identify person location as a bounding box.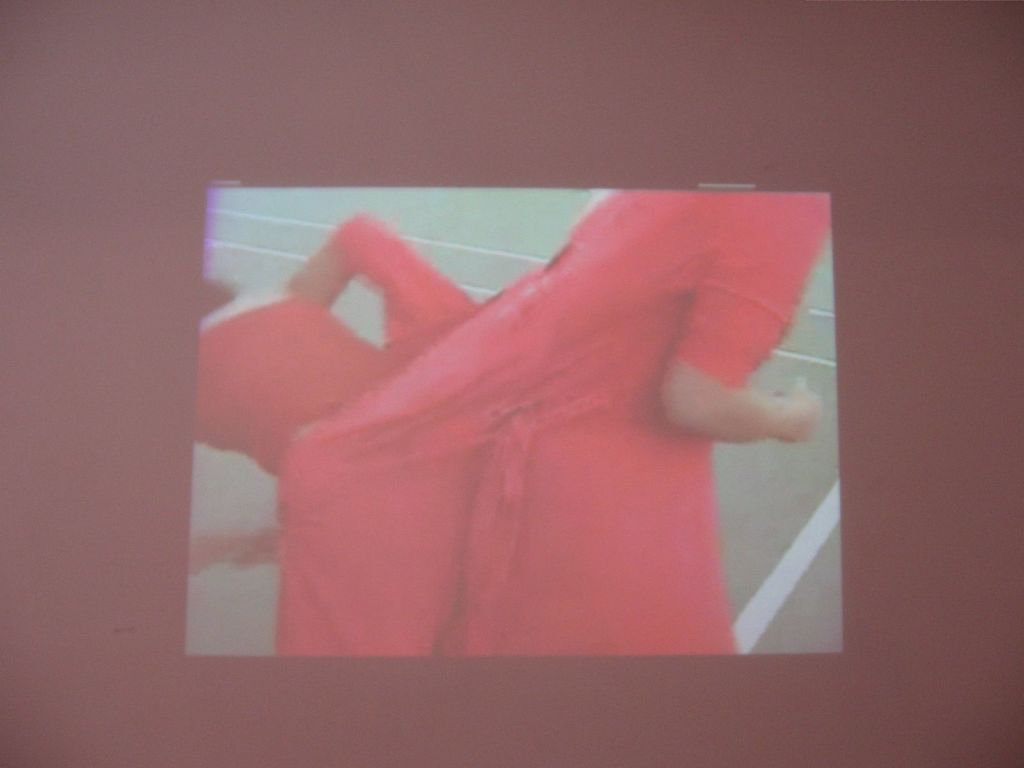
{"x1": 178, "y1": 209, "x2": 486, "y2": 591}.
